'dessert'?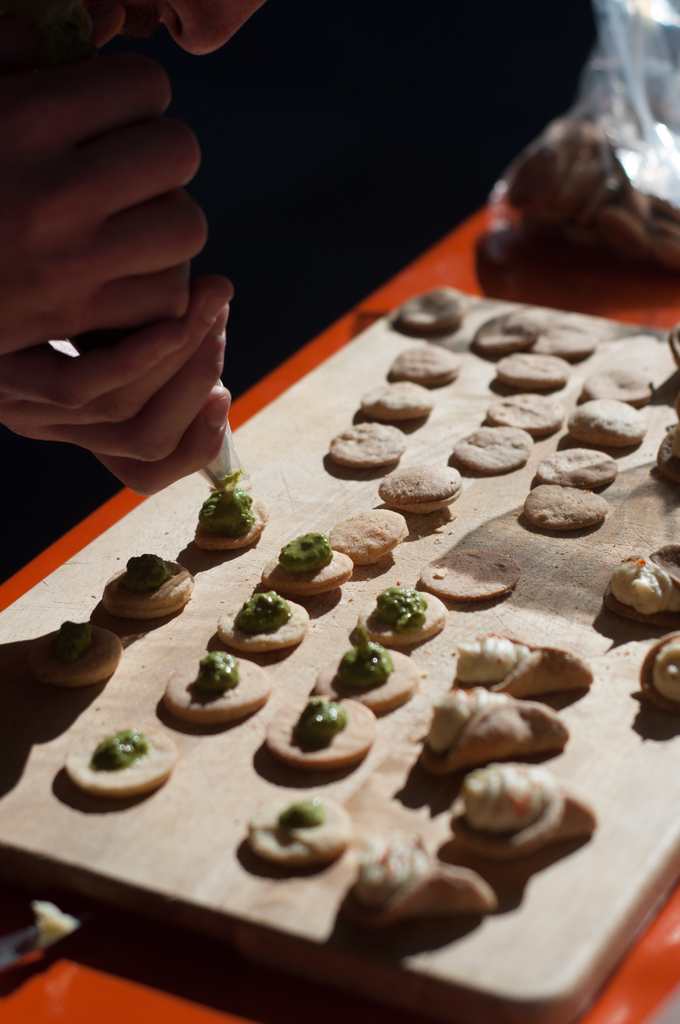
Rect(70, 726, 168, 797)
